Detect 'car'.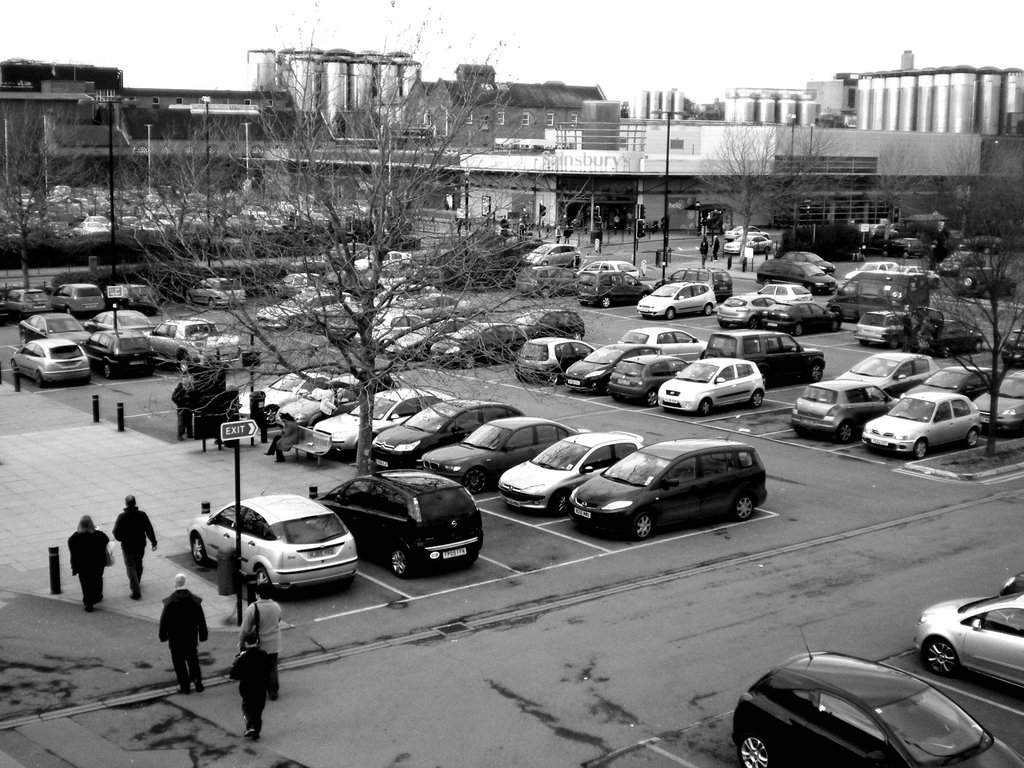
Detected at {"left": 50, "top": 282, "right": 111, "bottom": 316}.
